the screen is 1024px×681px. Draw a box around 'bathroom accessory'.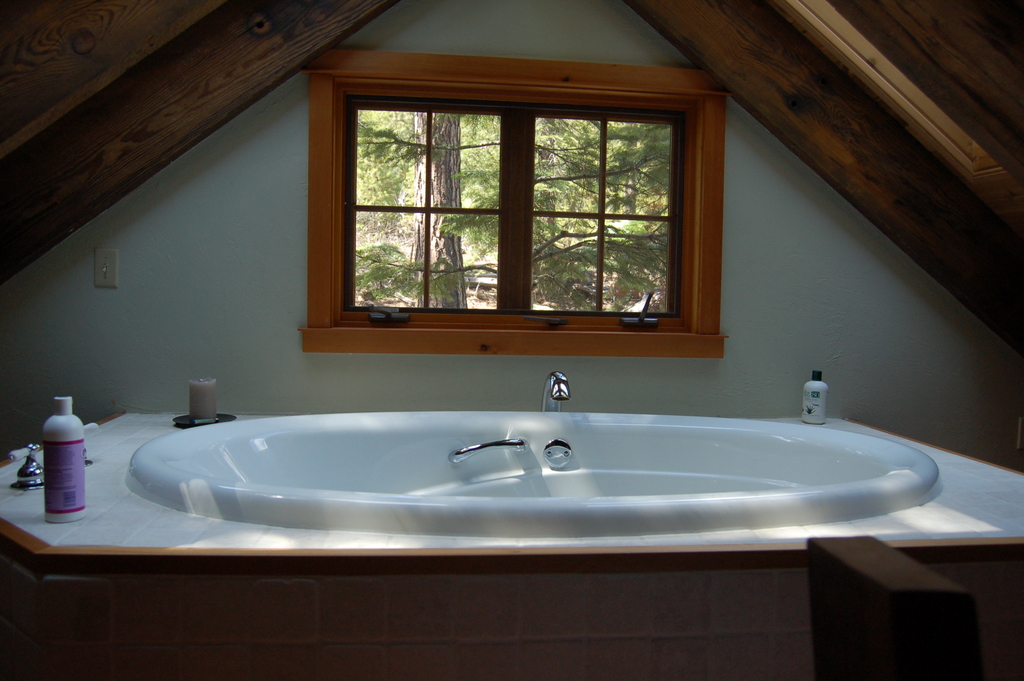
Rect(0, 370, 1023, 680).
